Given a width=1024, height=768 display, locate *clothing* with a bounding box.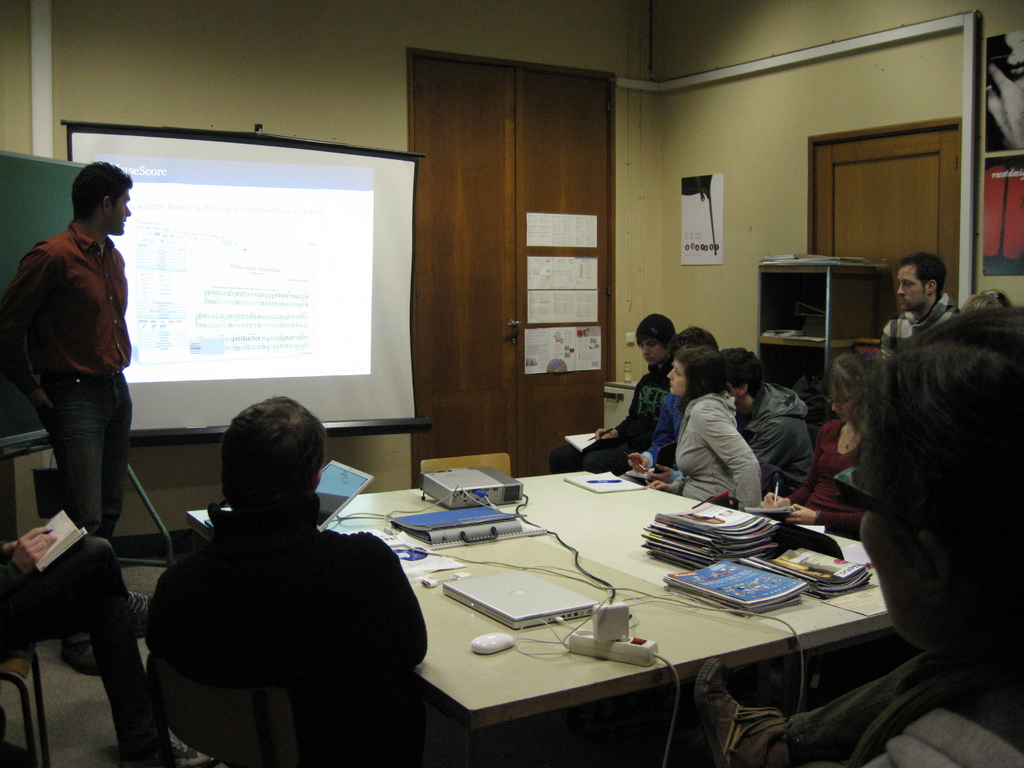
Located: detection(790, 650, 1023, 767).
